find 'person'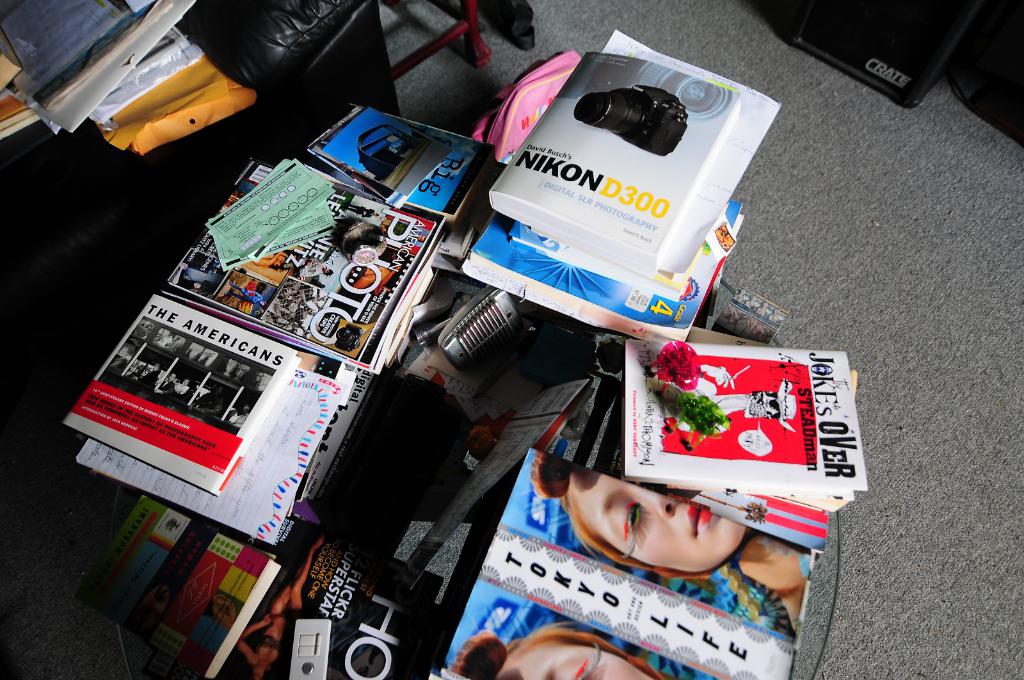
(345, 203, 379, 216)
